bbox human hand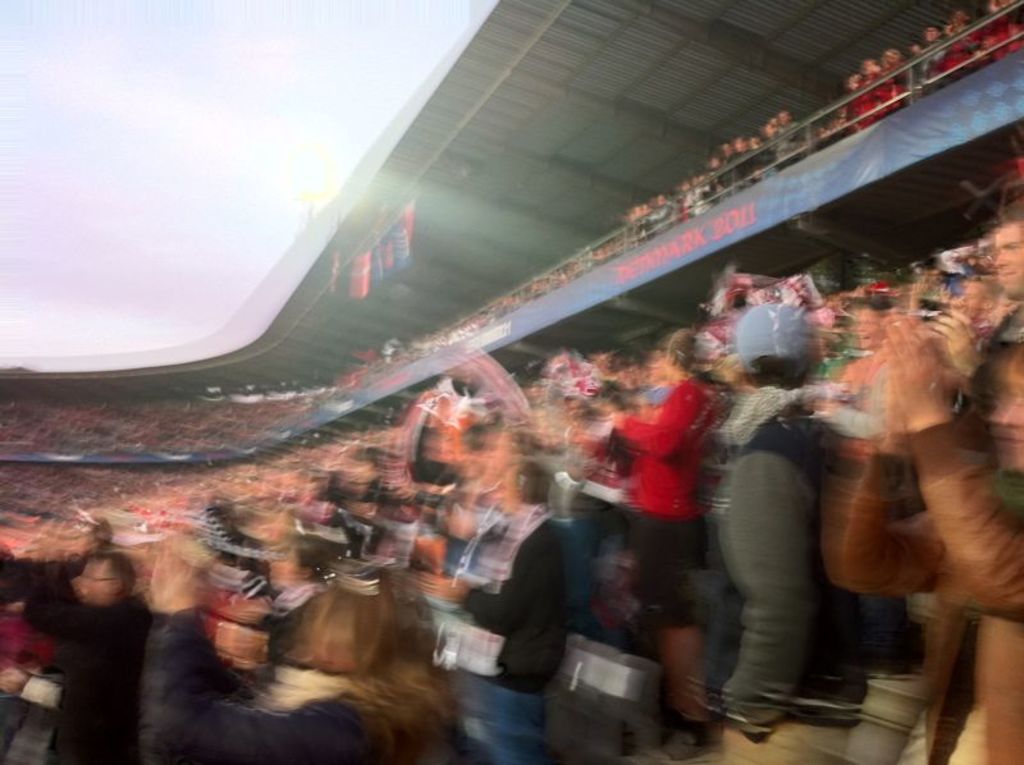
(left=160, top=542, right=200, bottom=615)
